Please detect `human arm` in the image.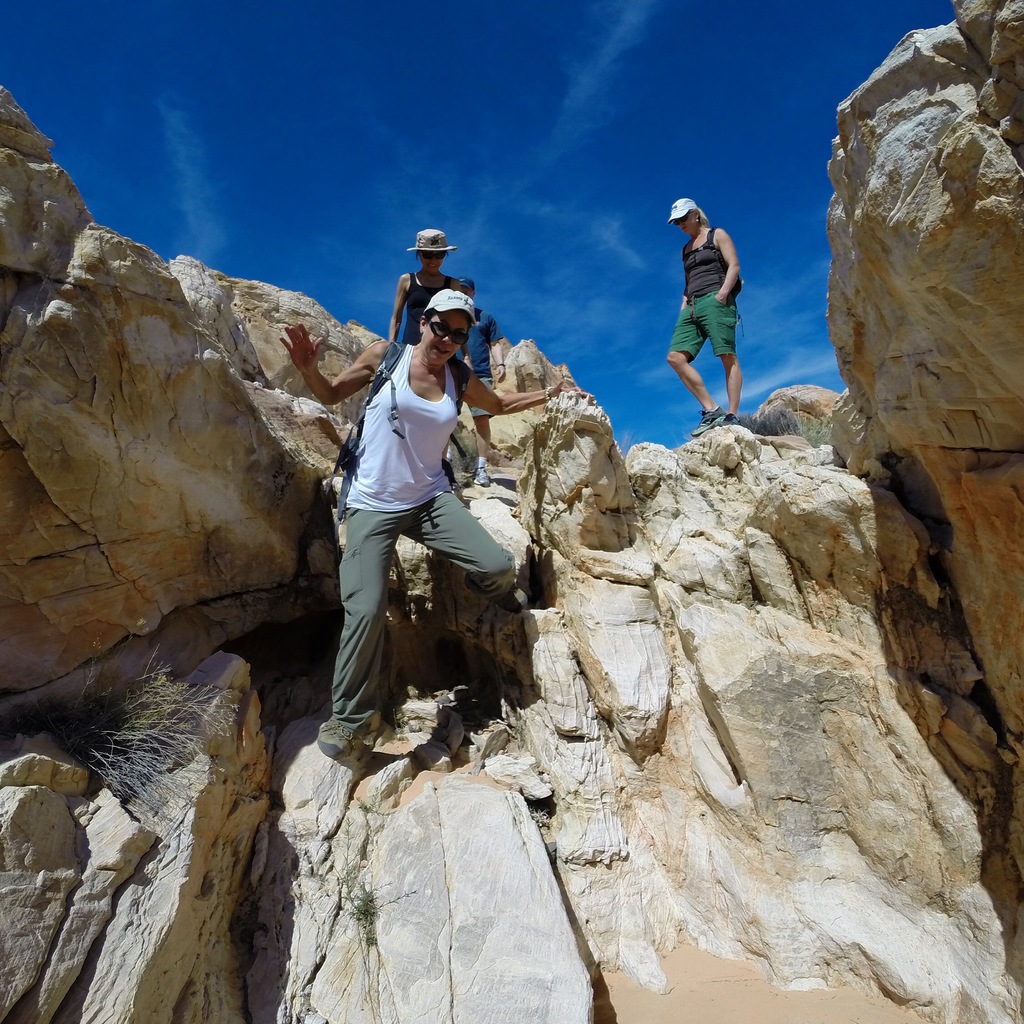
{"x1": 280, "y1": 326, "x2": 391, "y2": 401}.
